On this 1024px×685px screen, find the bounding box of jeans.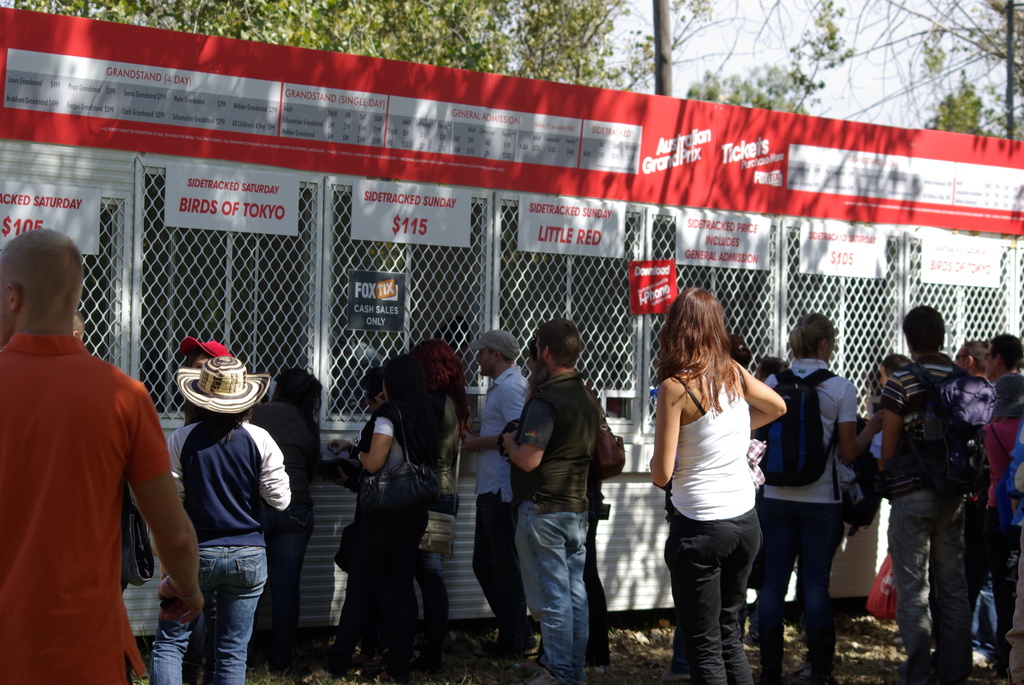
Bounding box: (962,501,1023,682).
